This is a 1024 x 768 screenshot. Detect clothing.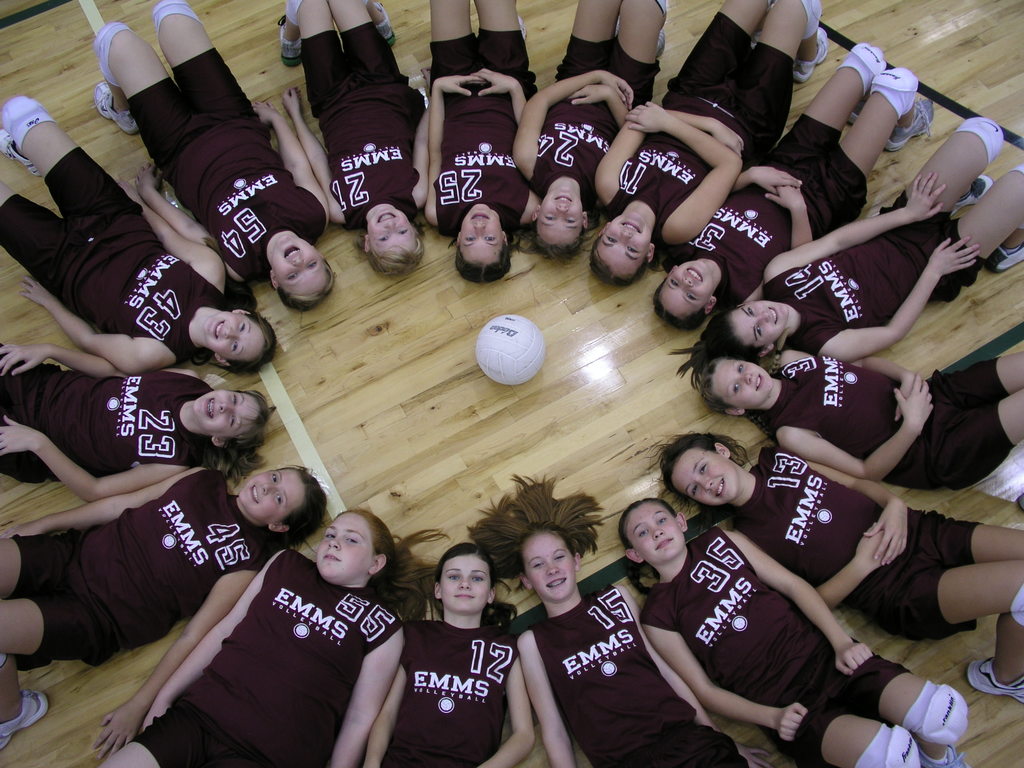
{"x1": 522, "y1": 31, "x2": 657, "y2": 218}.
